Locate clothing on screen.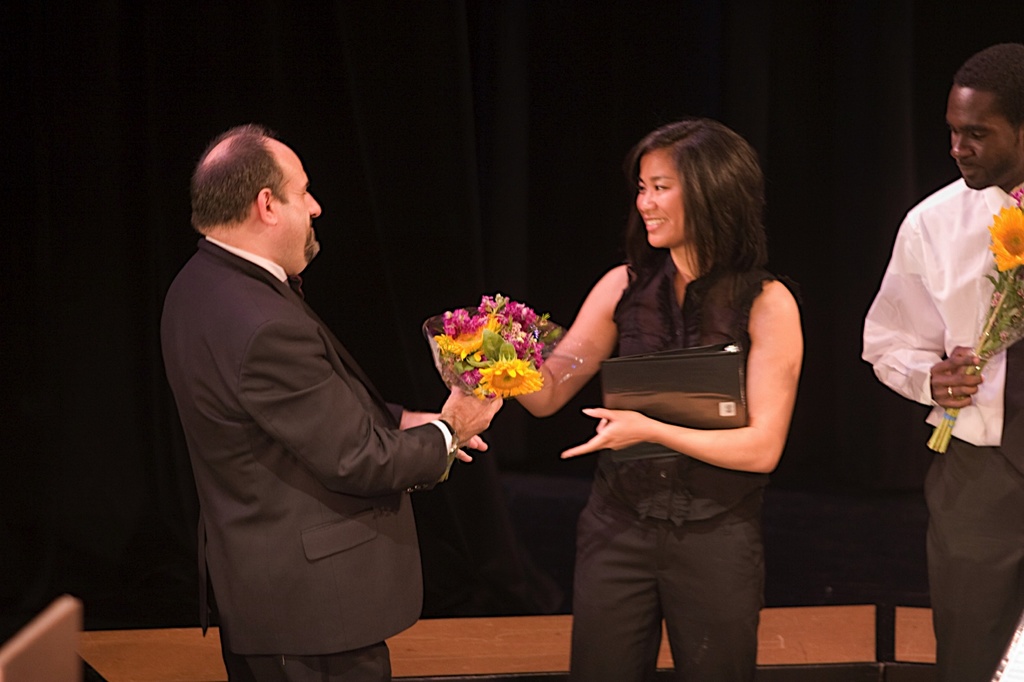
On screen at 561/241/763/681.
